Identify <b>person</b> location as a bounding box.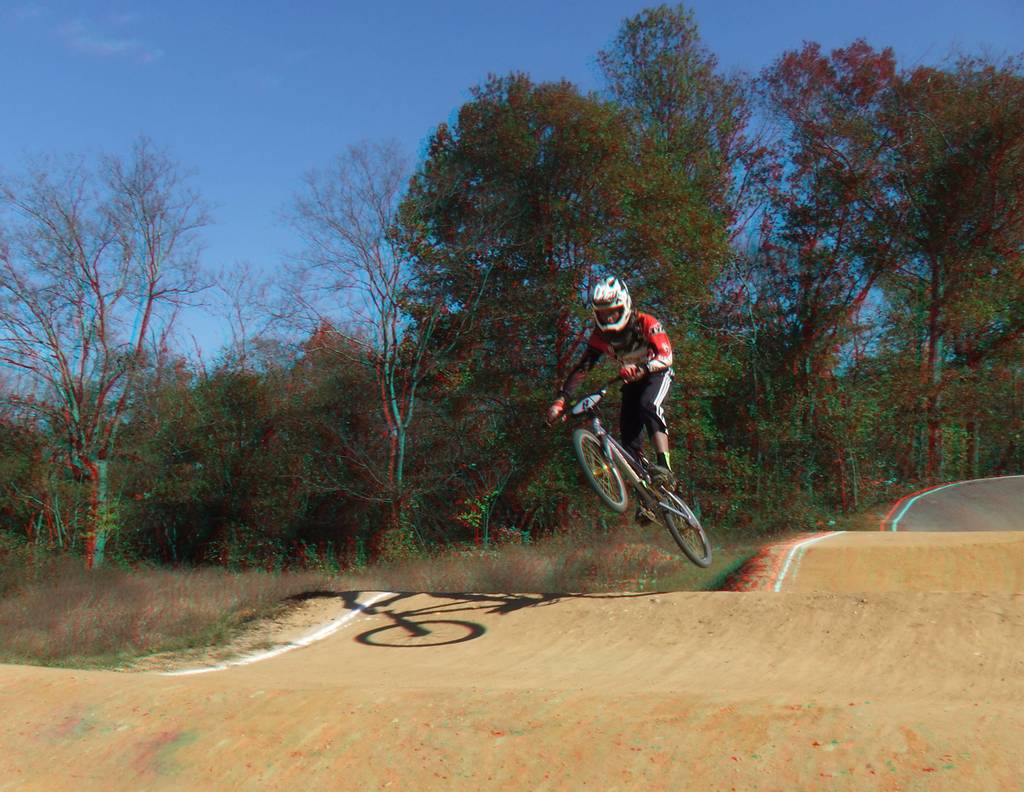
detection(548, 274, 676, 526).
